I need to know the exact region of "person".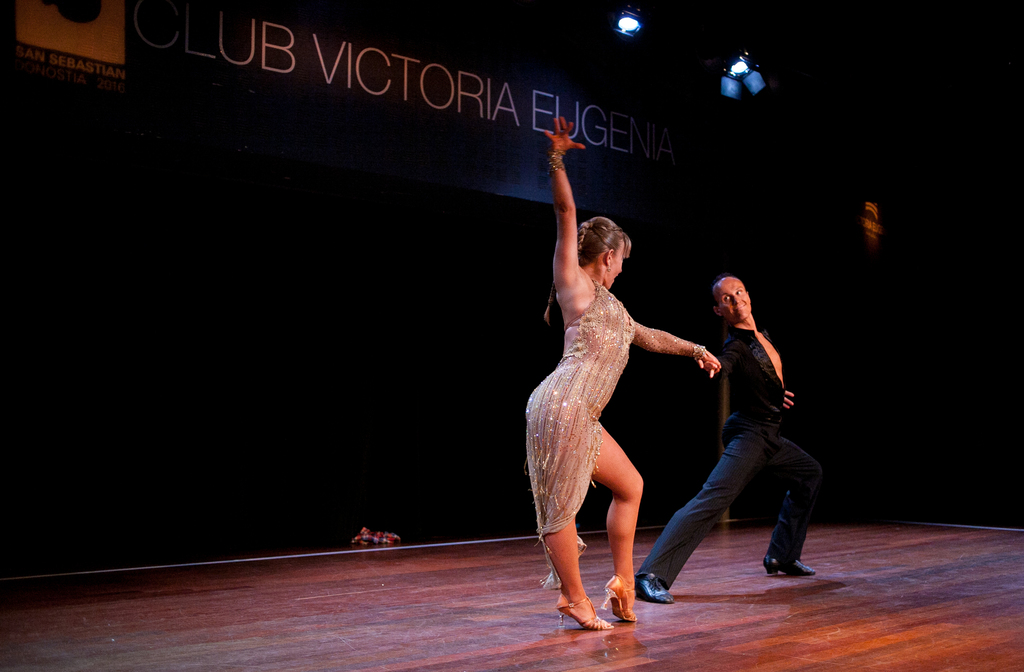
Region: [x1=525, y1=113, x2=721, y2=628].
